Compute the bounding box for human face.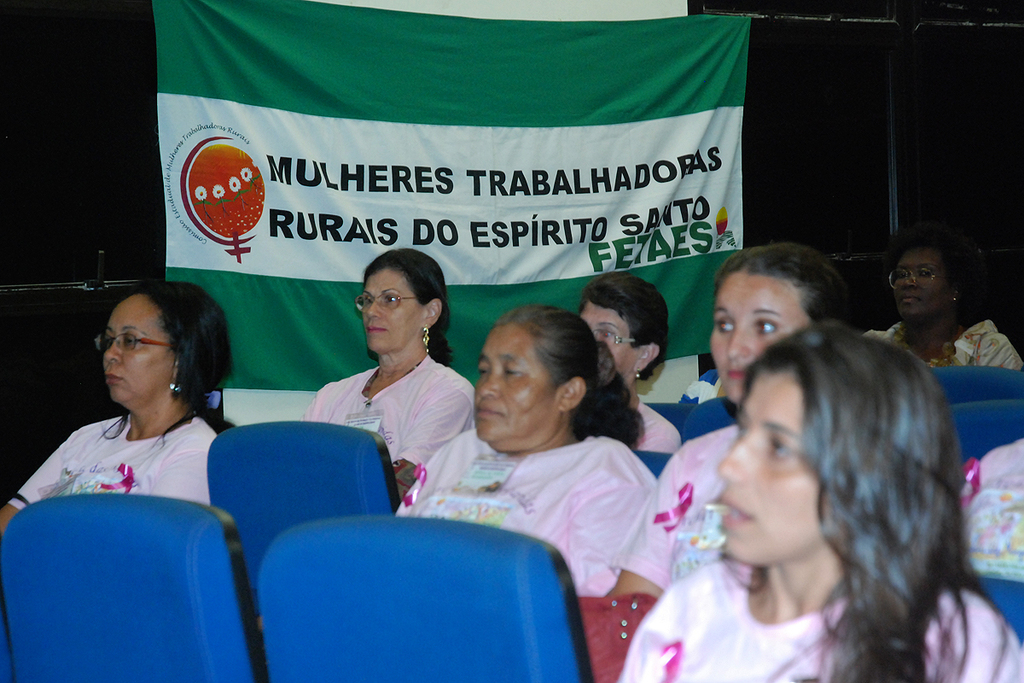
BBox(892, 251, 951, 321).
